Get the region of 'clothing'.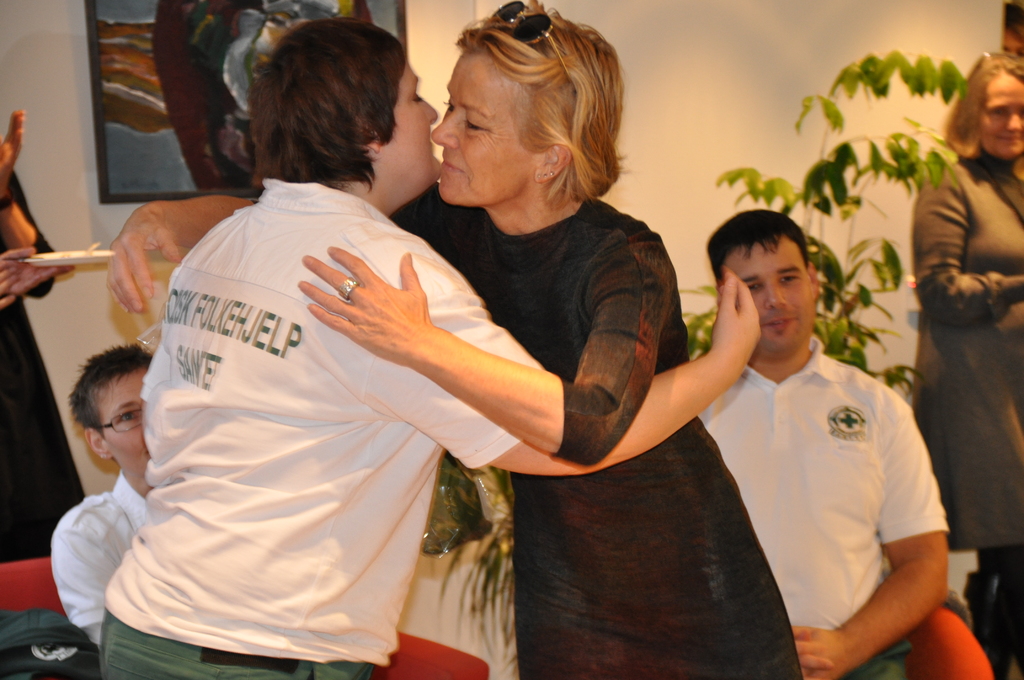
100:174:545:676.
